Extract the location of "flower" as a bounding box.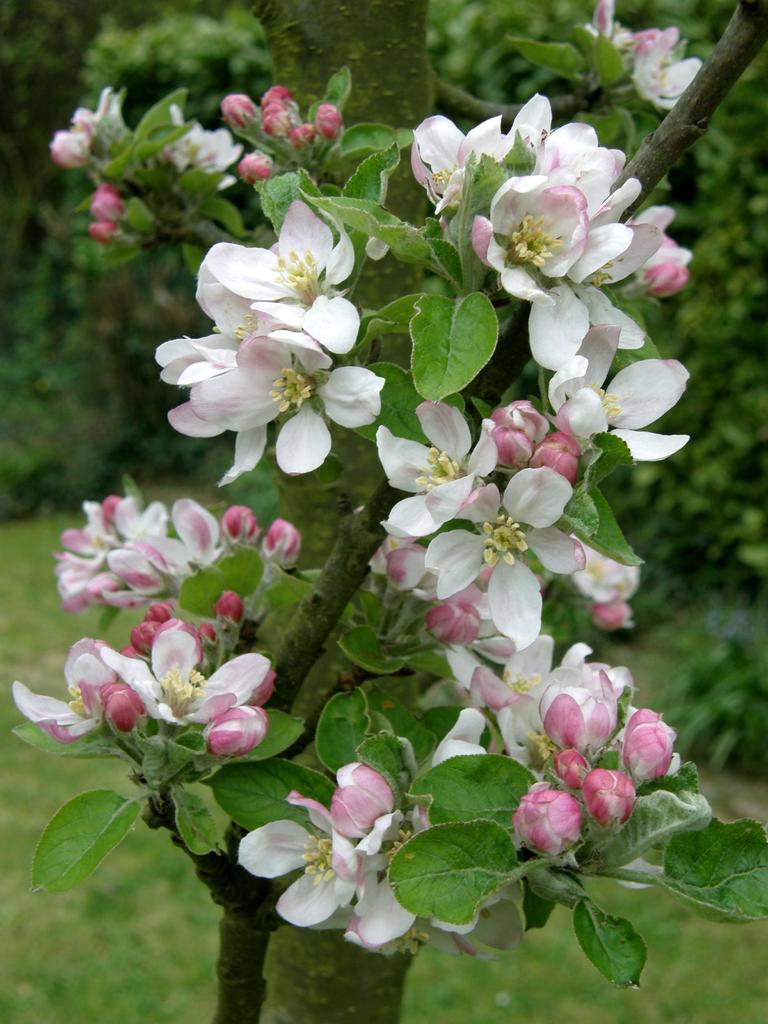
region(422, 466, 581, 653).
